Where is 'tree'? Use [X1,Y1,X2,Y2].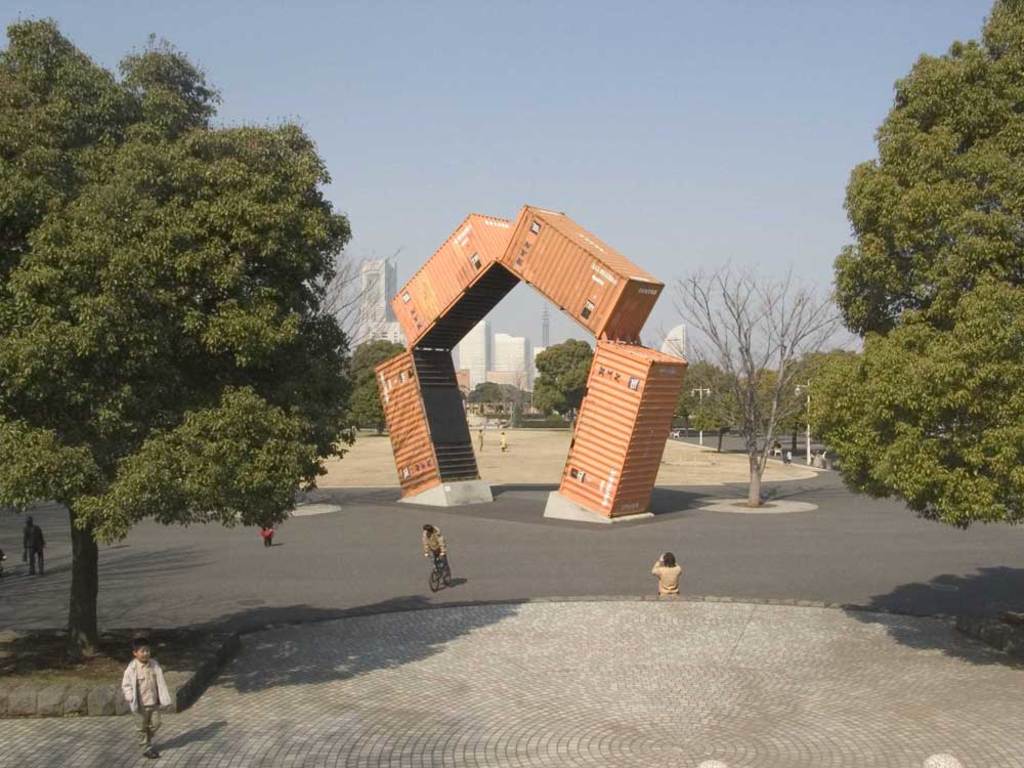
[649,252,845,508].
